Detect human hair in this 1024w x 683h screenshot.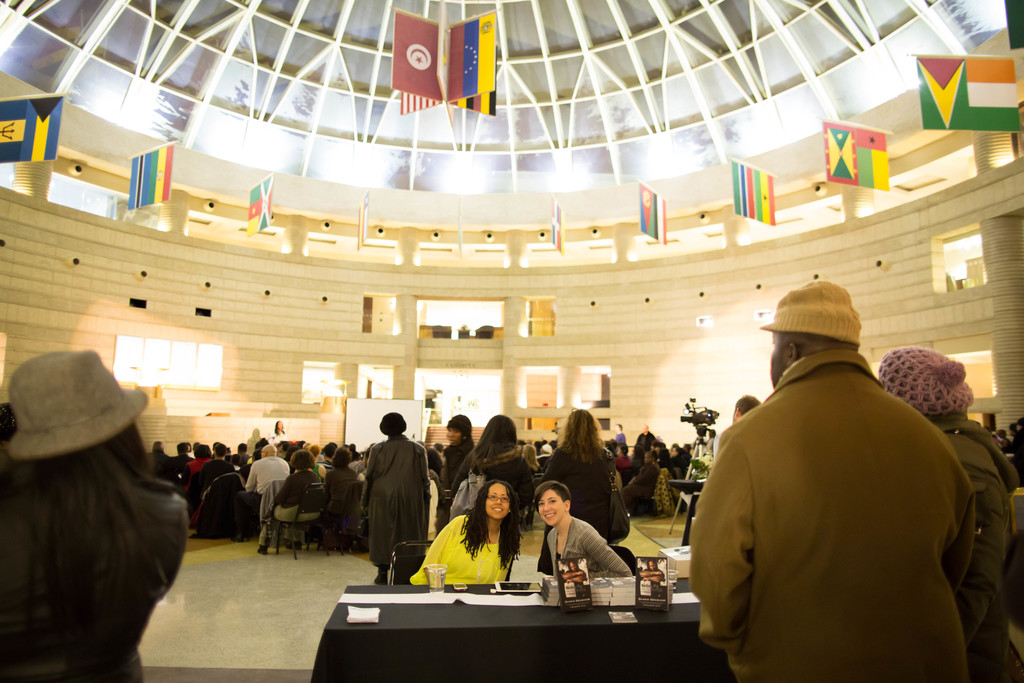
Detection: detection(459, 482, 523, 568).
